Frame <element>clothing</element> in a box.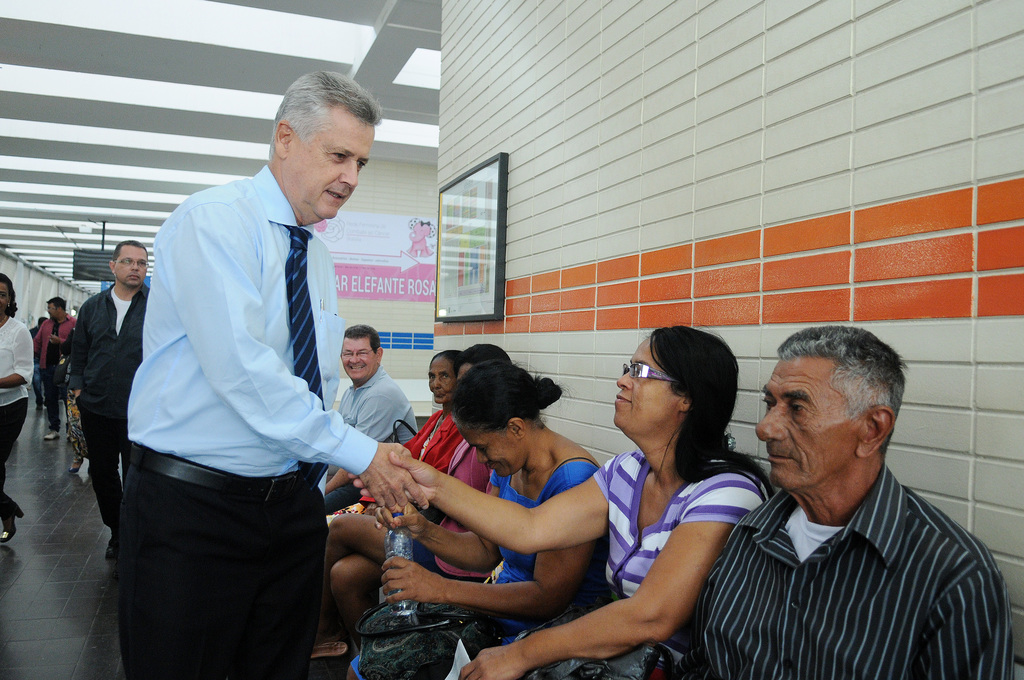
[589,445,771,667].
